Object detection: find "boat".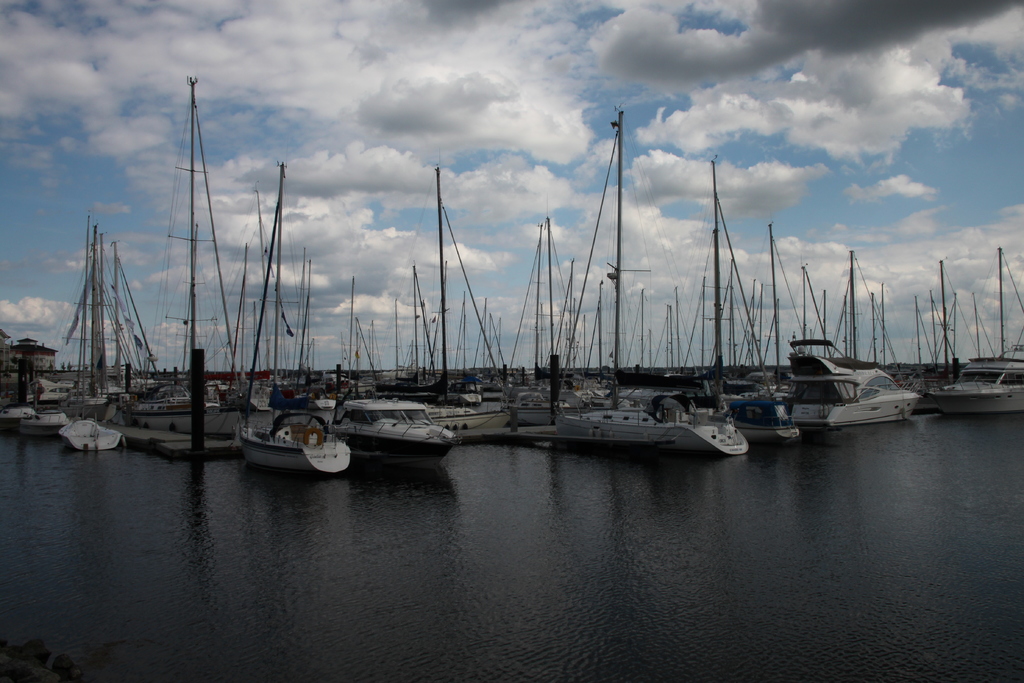
0:406:33:427.
